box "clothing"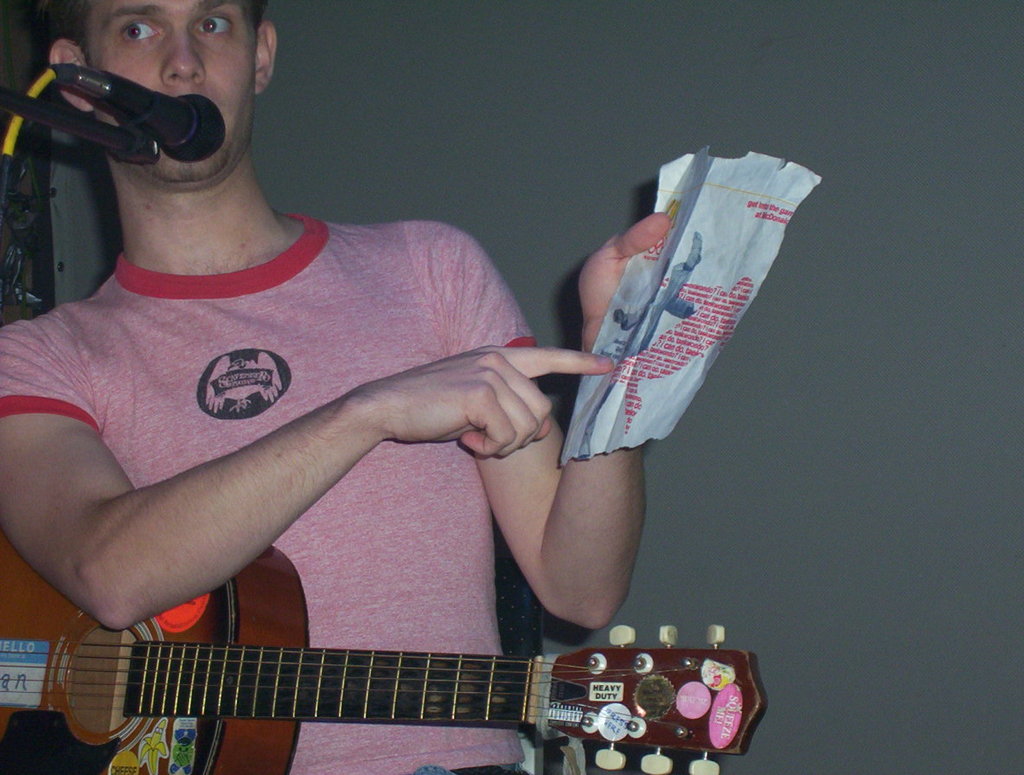
0,215,526,774
